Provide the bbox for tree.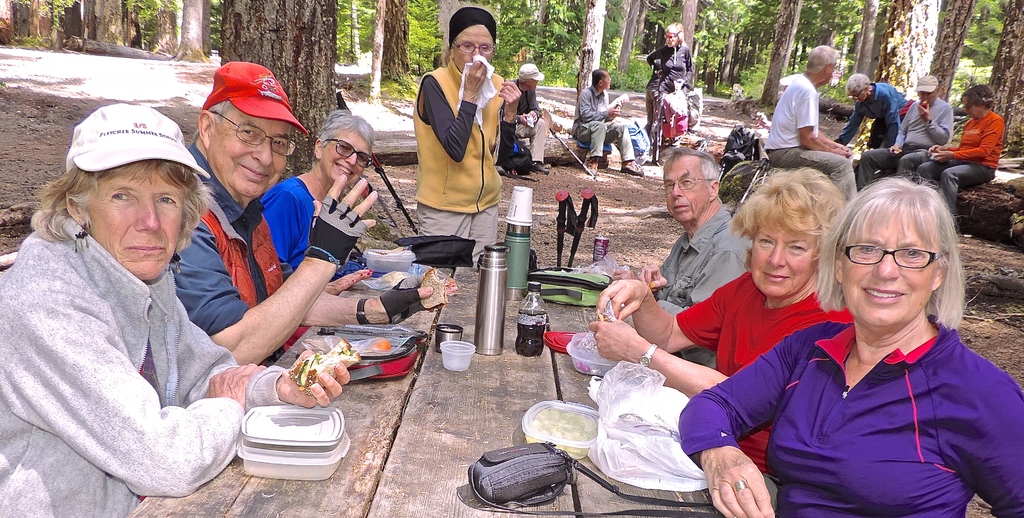
<box>159,0,186,54</box>.
